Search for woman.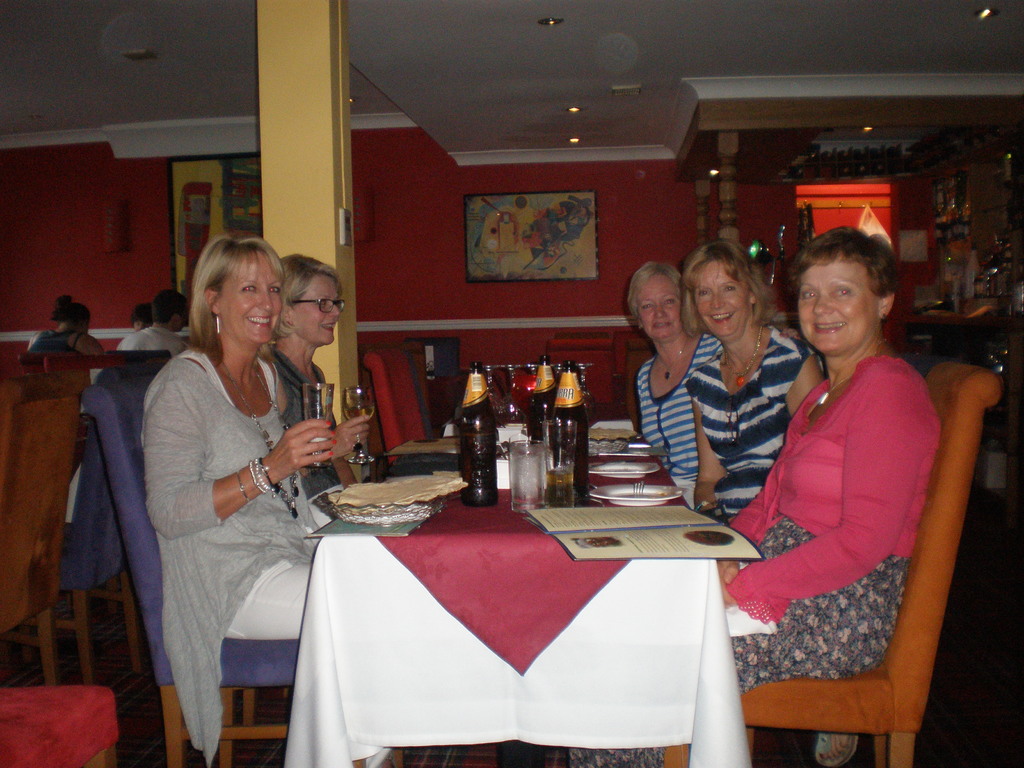
Found at detection(567, 220, 943, 767).
